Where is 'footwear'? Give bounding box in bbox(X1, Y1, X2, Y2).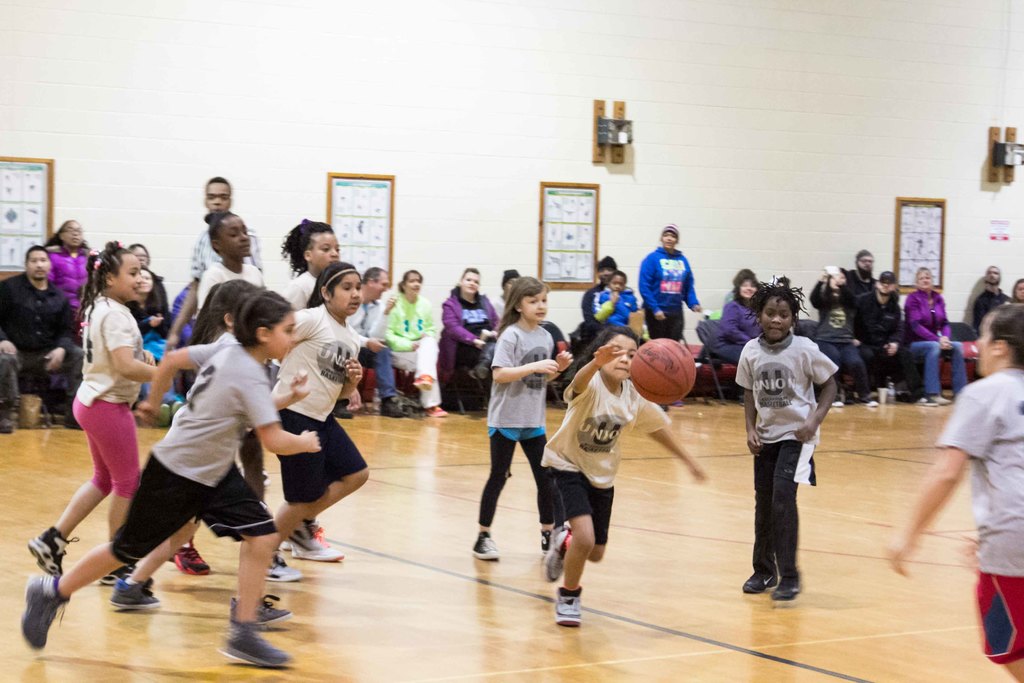
bbox(106, 572, 161, 607).
